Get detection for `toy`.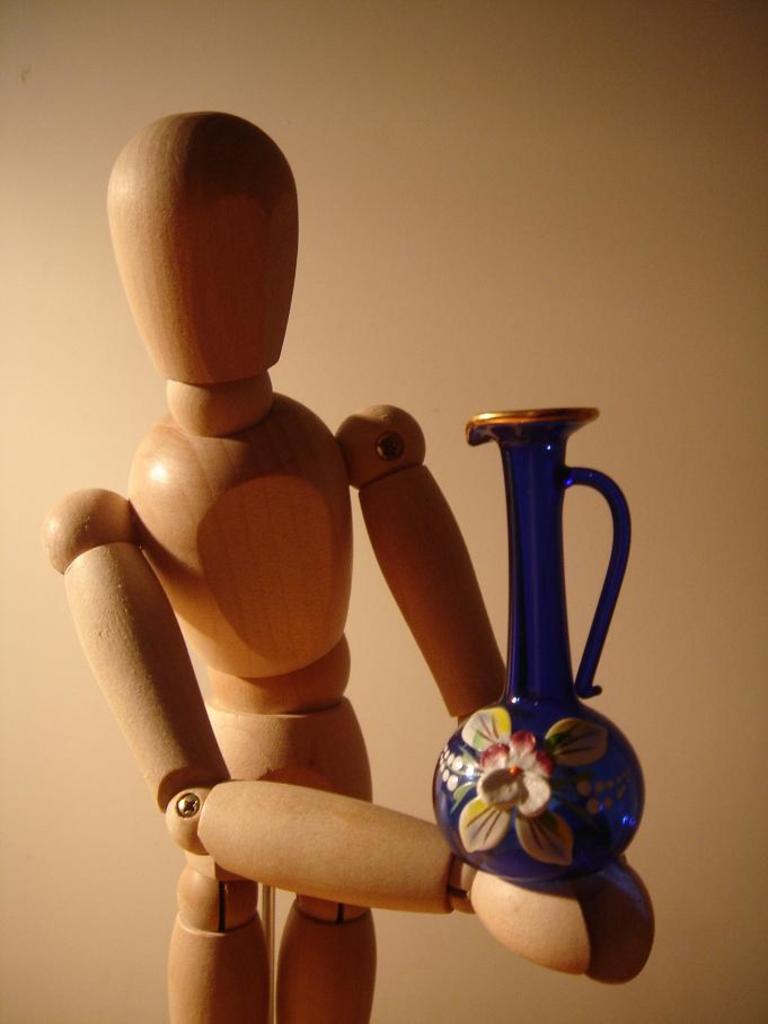
Detection: (x1=430, y1=406, x2=648, y2=879).
